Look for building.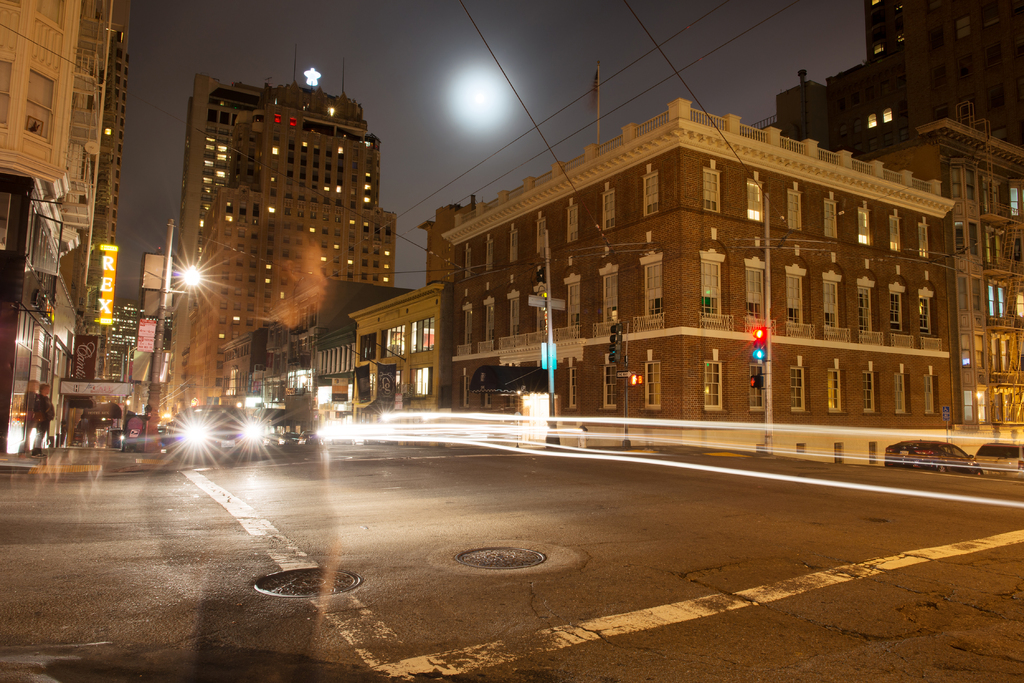
Found: <box>920,116,1023,421</box>.
